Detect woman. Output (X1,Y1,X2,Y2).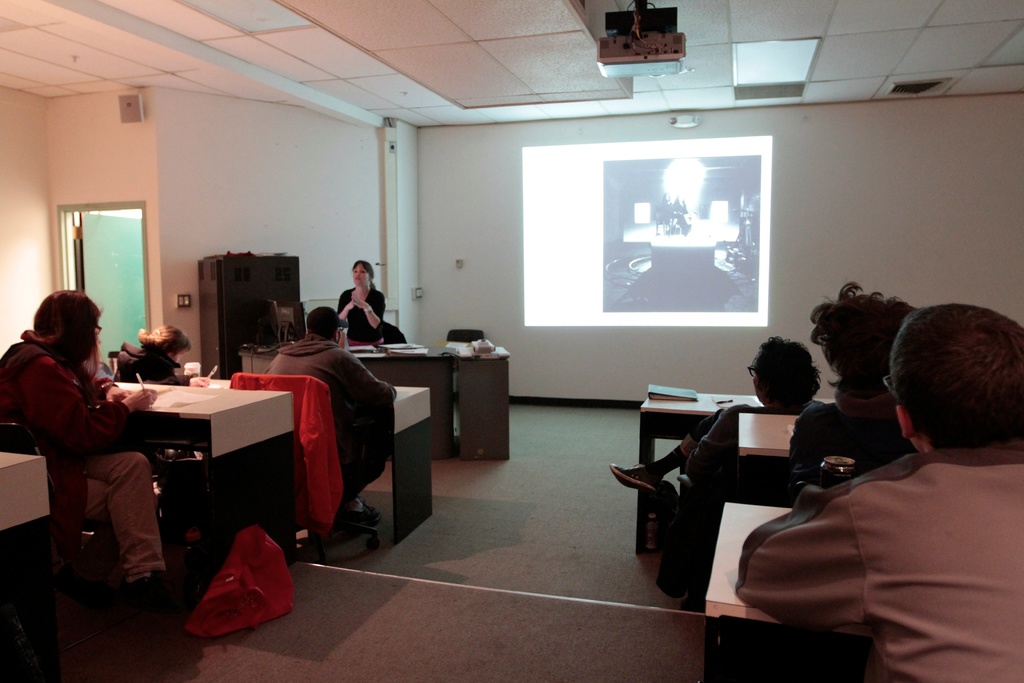
(791,281,919,464).
